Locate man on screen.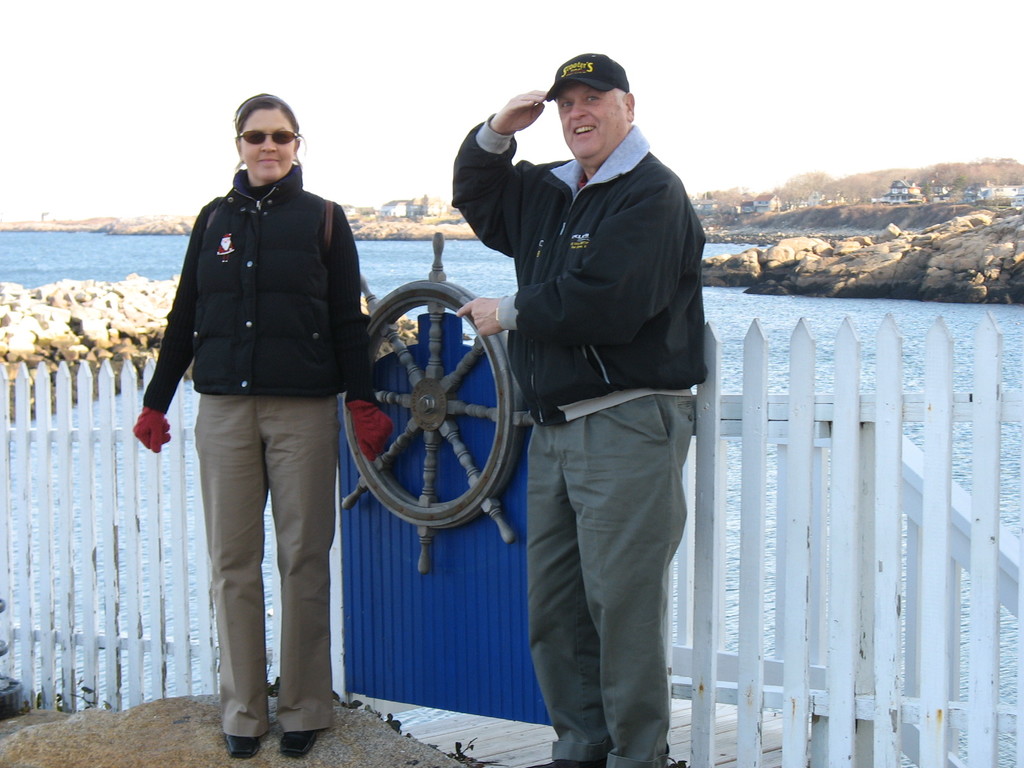
On screen at 452, 31, 716, 746.
